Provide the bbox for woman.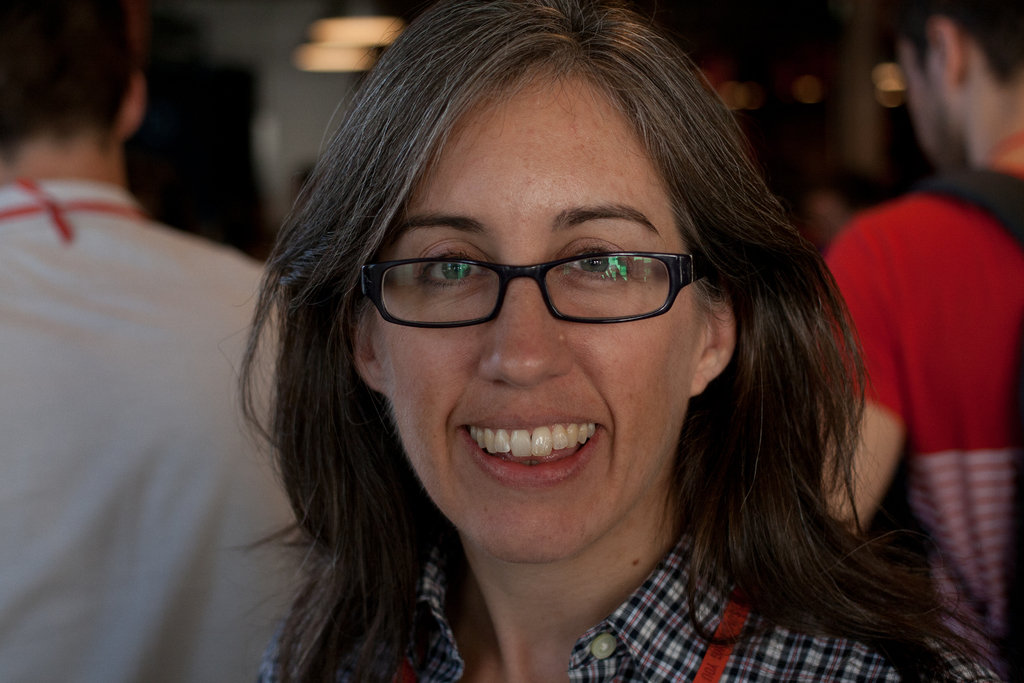
crop(175, 31, 962, 671).
